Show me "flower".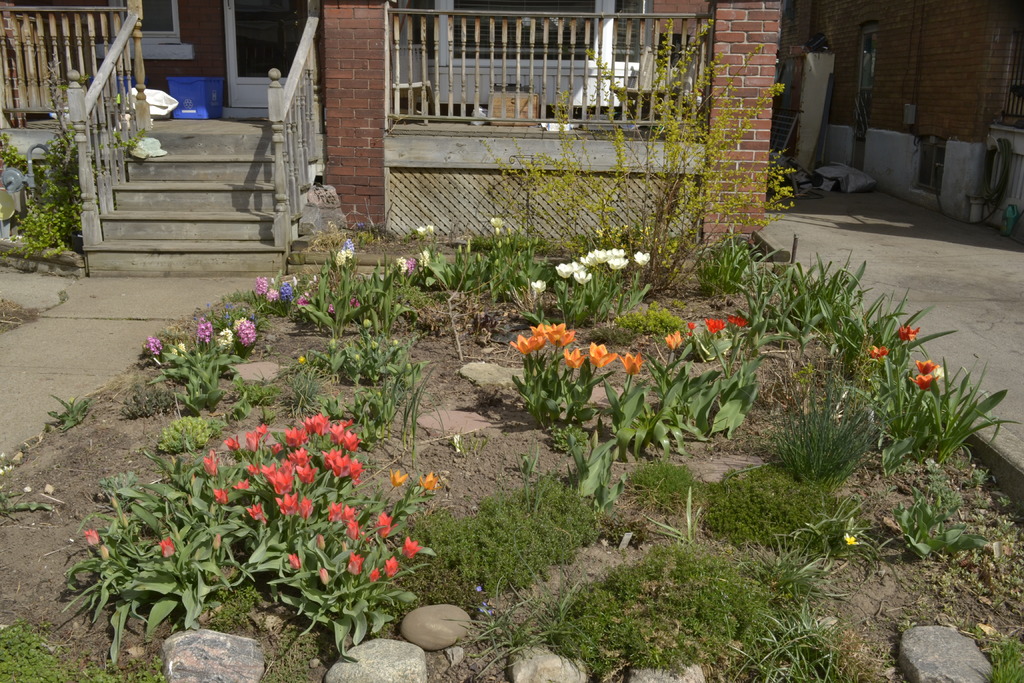
"flower" is here: Rect(369, 567, 383, 585).
